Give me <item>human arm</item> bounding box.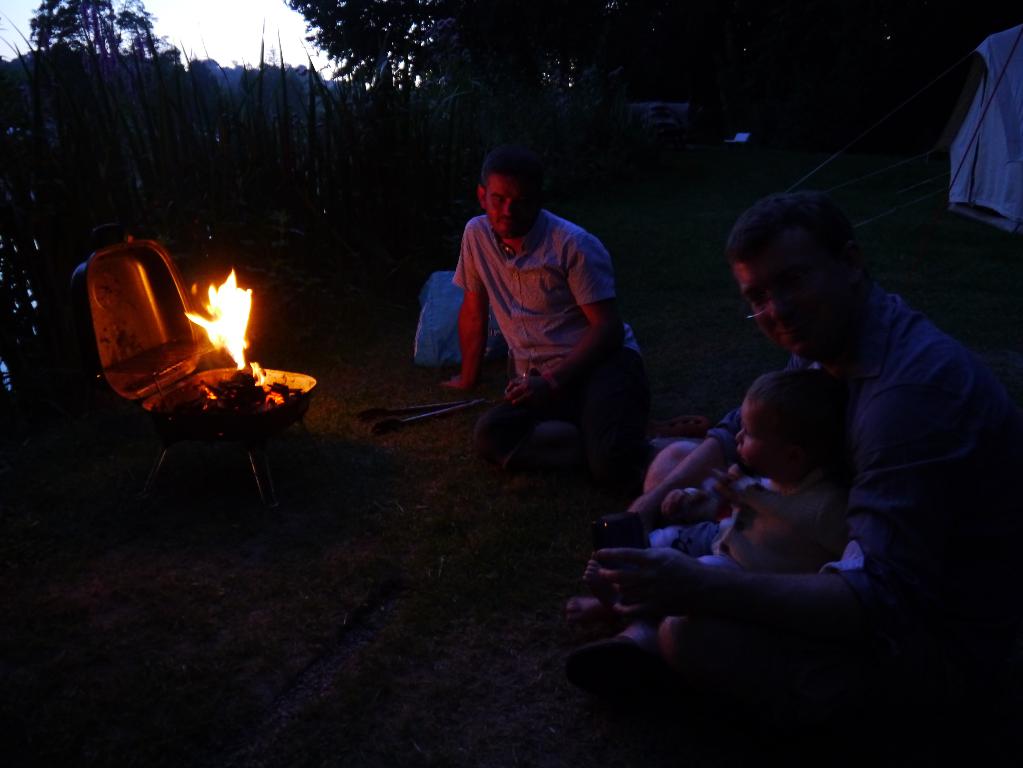
[x1=591, y1=398, x2=990, y2=632].
